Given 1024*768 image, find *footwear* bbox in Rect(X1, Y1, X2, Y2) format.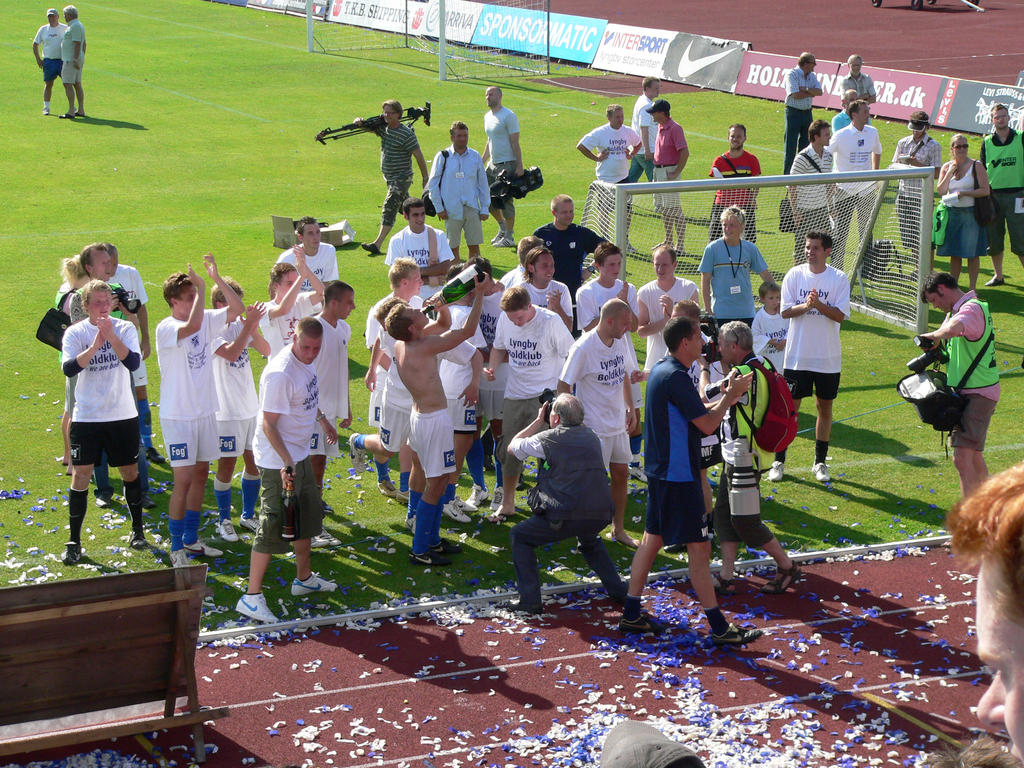
Rect(60, 539, 81, 568).
